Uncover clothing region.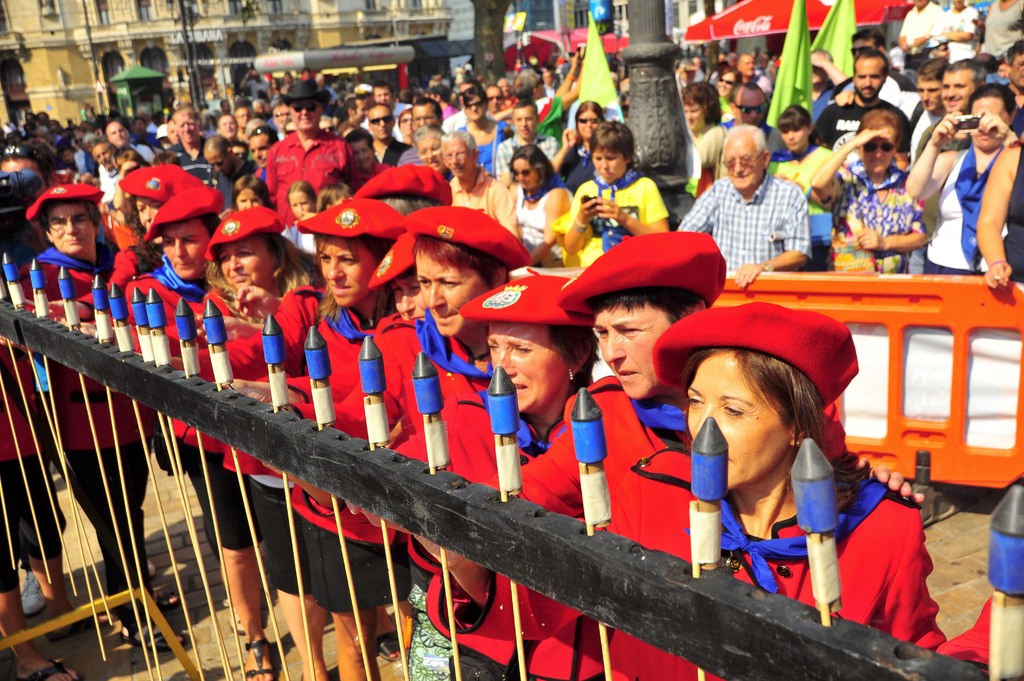
Uncovered: (504, 188, 571, 252).
